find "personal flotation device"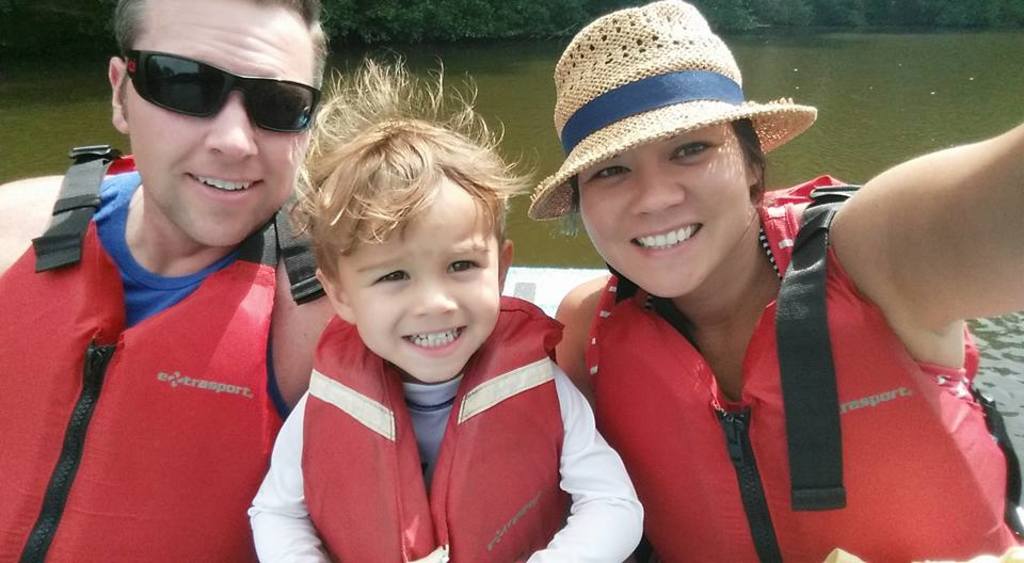
box=[297, 296, 562, 562]
